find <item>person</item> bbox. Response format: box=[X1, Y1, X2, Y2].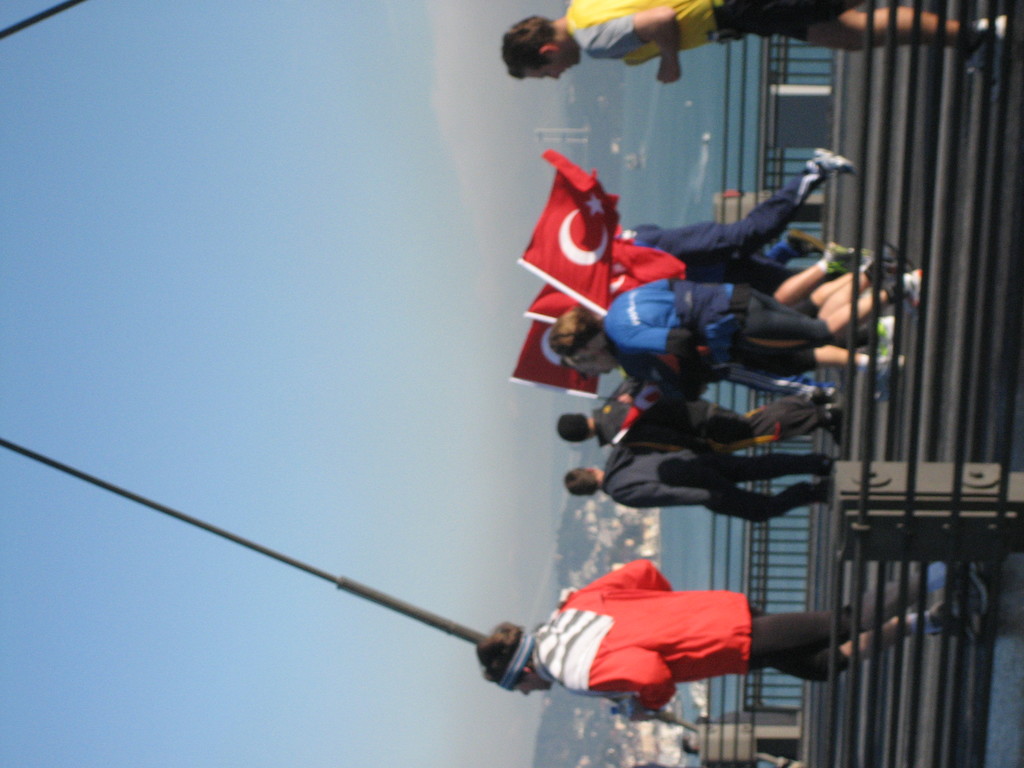
box=[500, 0, 1014, 108].
